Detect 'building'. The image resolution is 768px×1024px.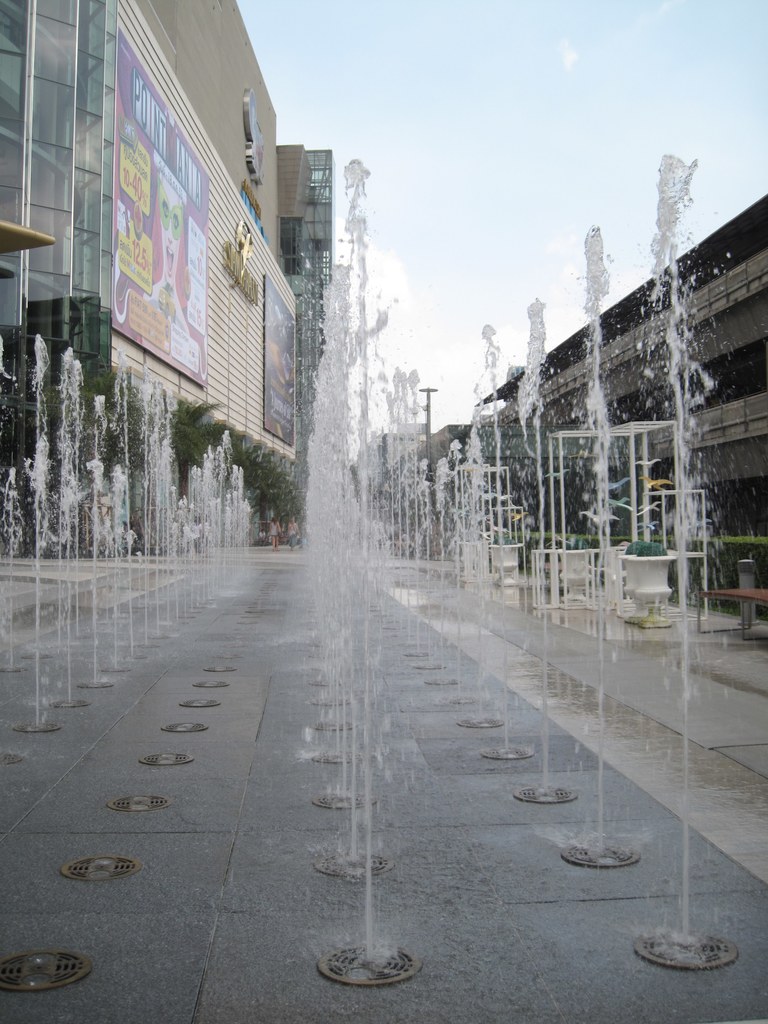
Rect(0, 0, 338, 541).
